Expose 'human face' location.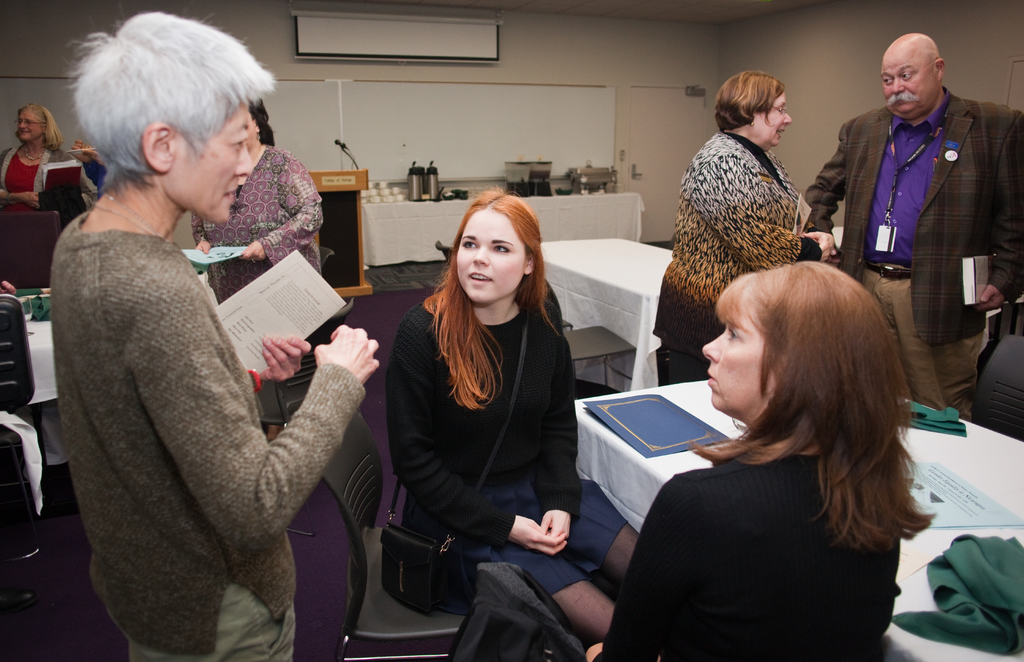
Exposed at pyautogui.locateOnScreen(451, 204, 525, 304).
